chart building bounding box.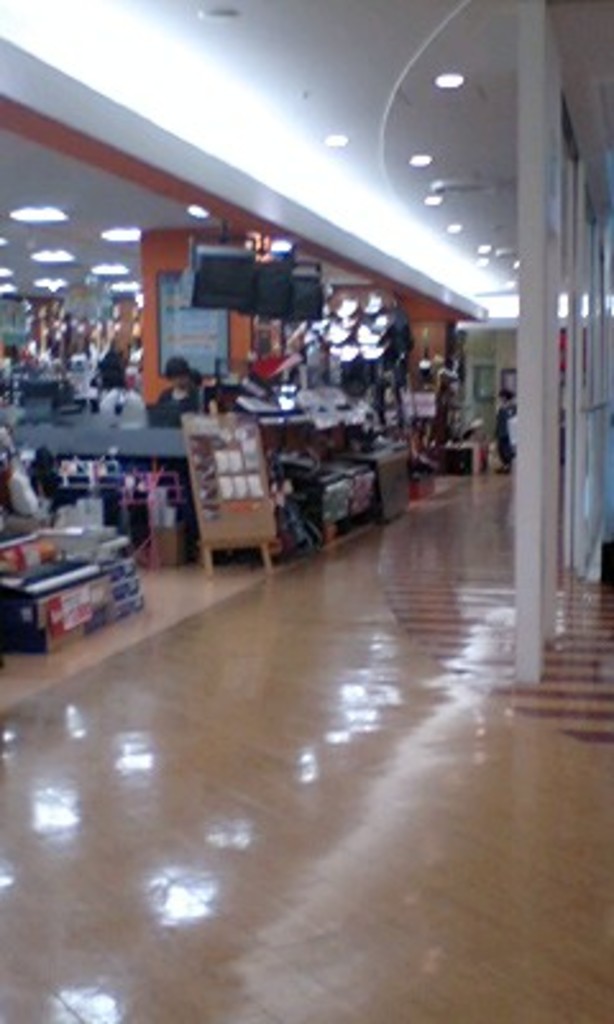
Charted: bbox(0, 0, 611, 1021).
